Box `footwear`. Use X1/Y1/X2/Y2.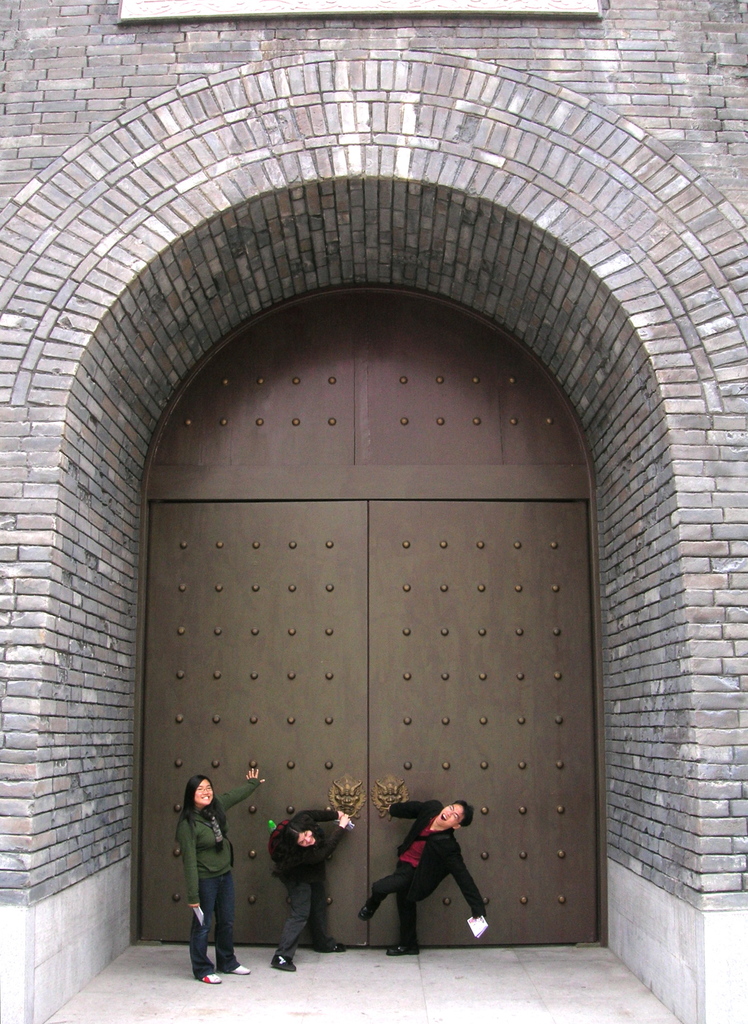
386/943/425/956.
